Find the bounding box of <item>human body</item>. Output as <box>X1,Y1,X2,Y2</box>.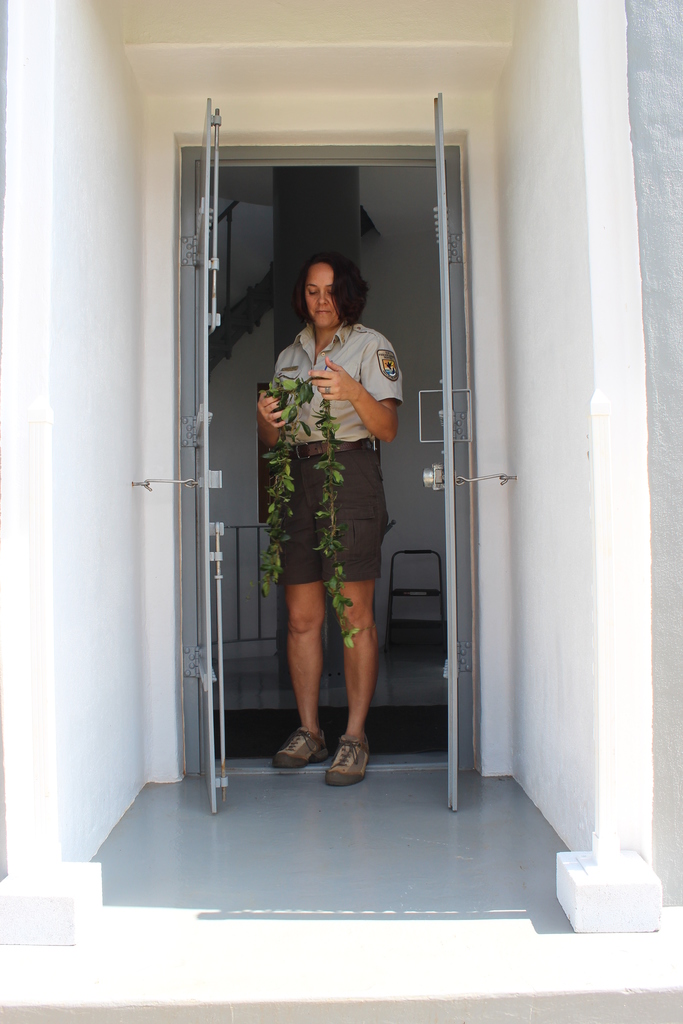
<box>268,237,397,694</box>.
